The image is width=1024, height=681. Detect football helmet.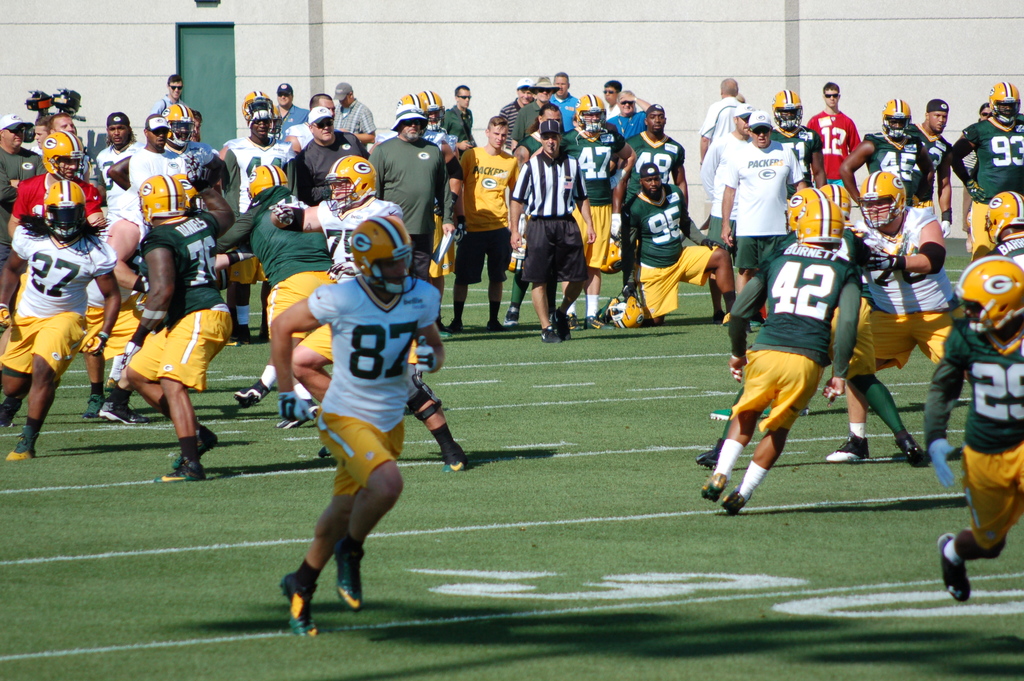
Detection: BBox(879, 97, 914, 154).
